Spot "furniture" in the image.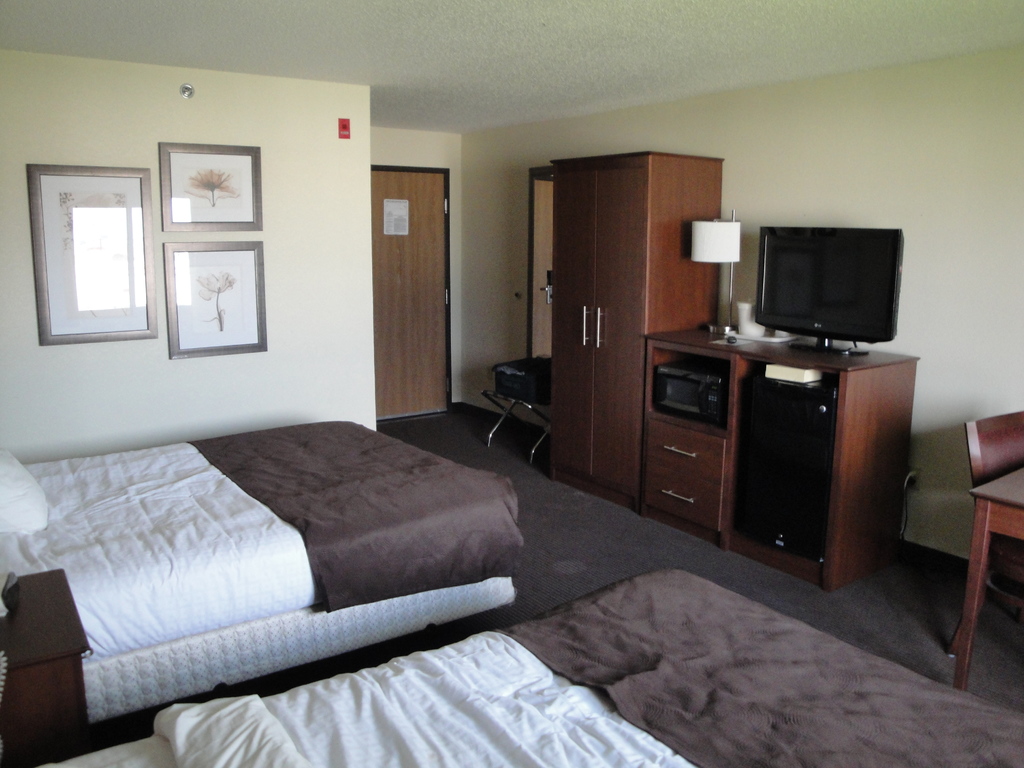
"furniture" found at region(952, 413, 1023, 657).
